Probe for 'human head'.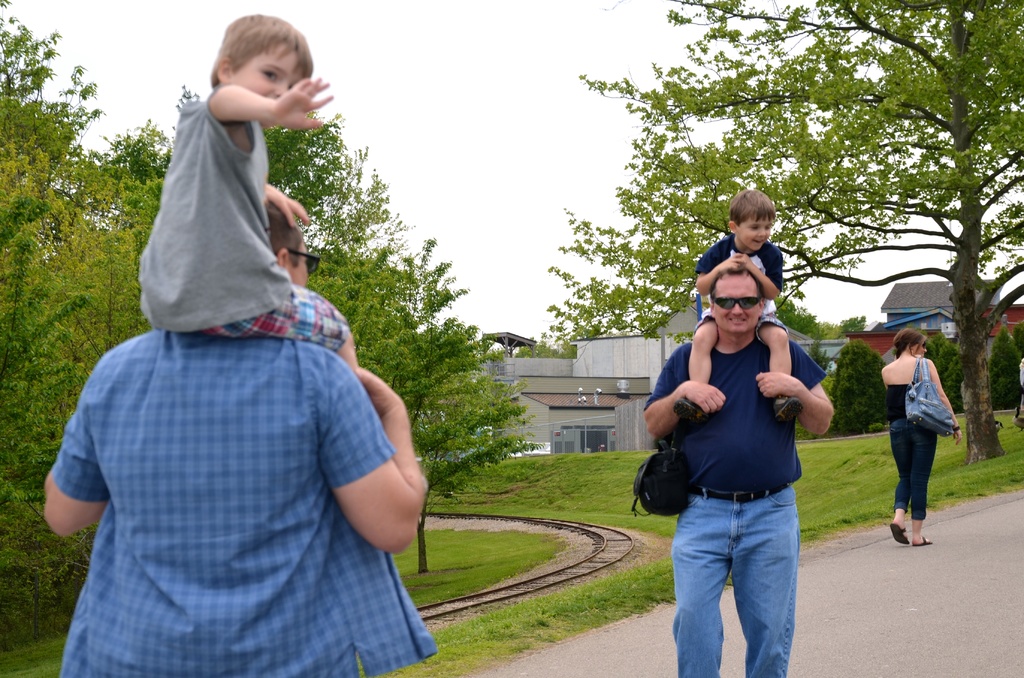
Probe result: select_region(267, 208, 307, 289).
